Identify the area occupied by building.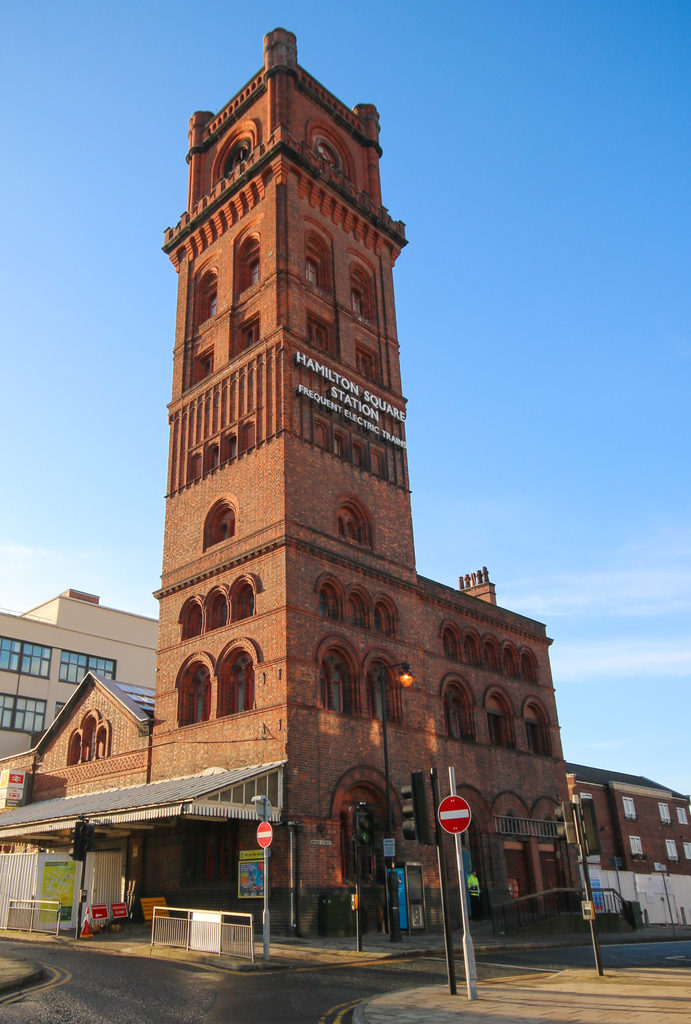
Area: [x1=0, y1=24, x2=589, y2=944].
